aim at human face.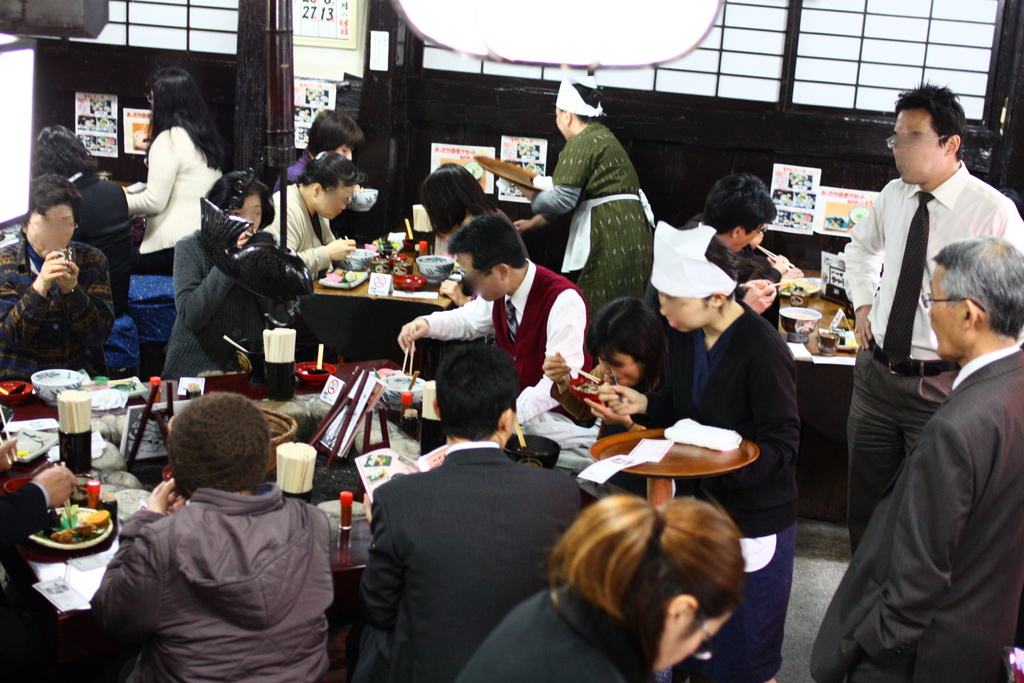
Aimed at rect(733, 220, 769, 254).
